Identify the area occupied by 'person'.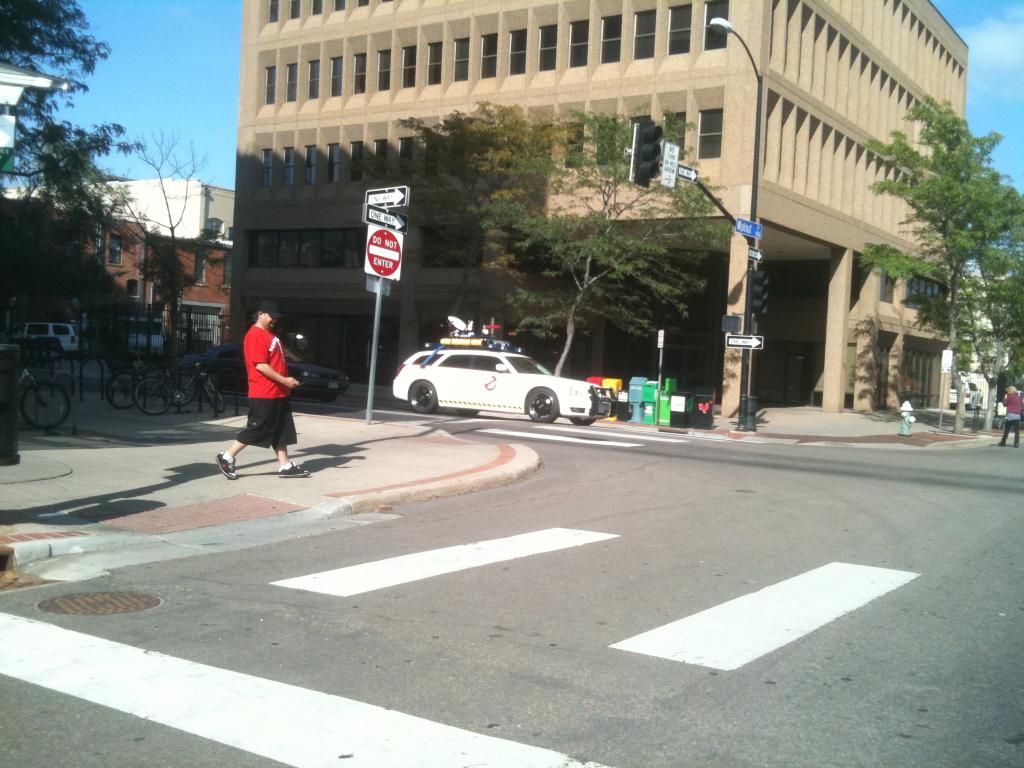
Area: l=214, t=299, r=313, b=483.
